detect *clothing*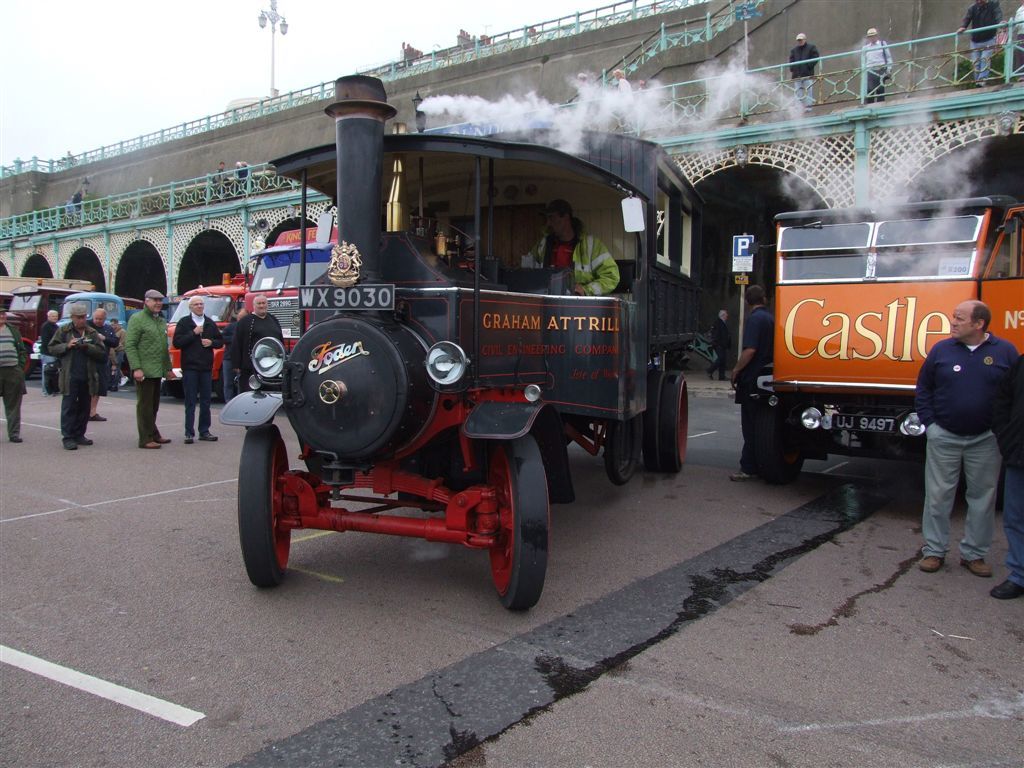
left=112, top=323, right=130, bottom=372
